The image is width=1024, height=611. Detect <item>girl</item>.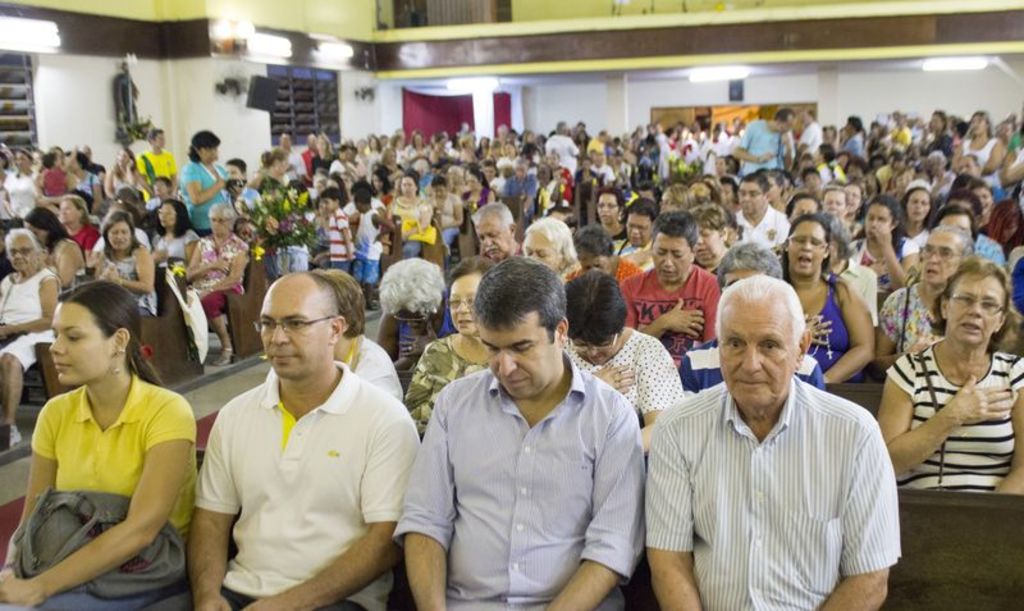
Detection: [left=184, top=196, right=250, bottom=319].
